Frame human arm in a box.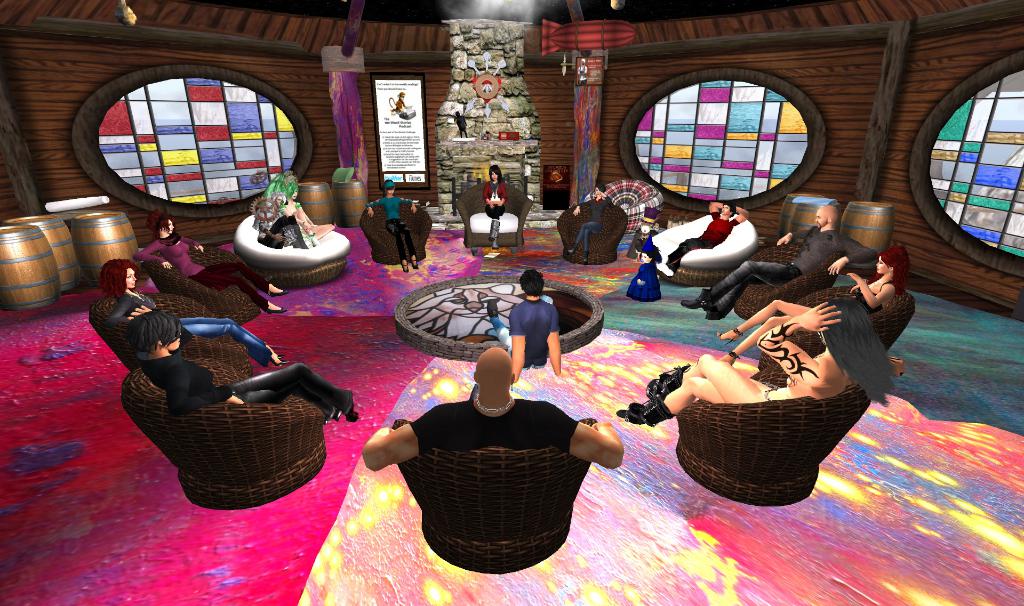
select_region(105, 292, 135, 328).
